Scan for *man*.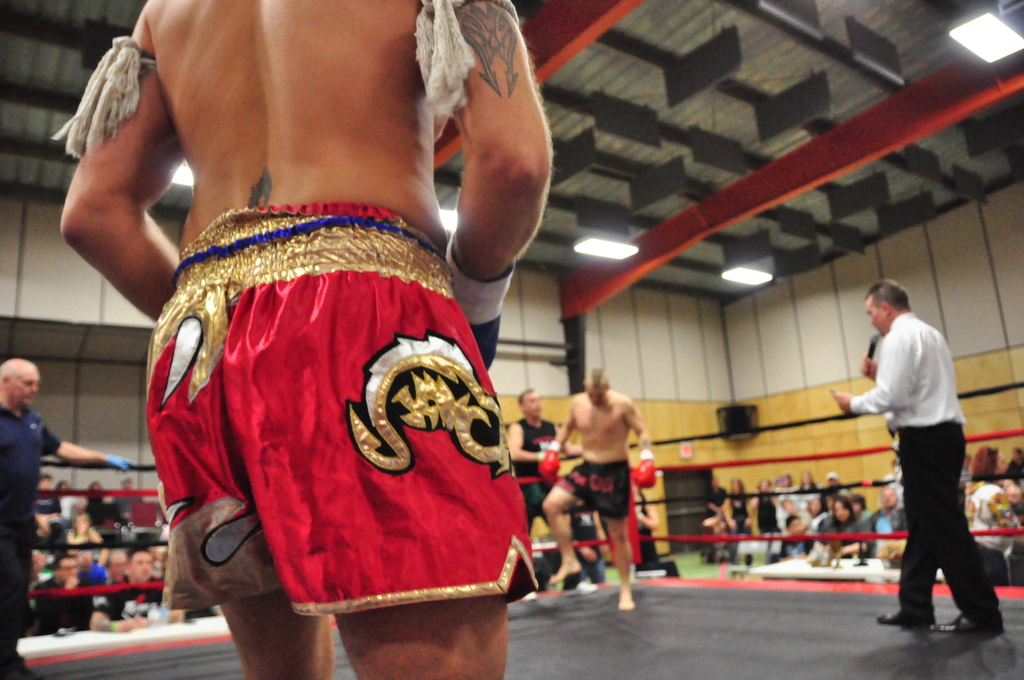
Scan result: rect(858, 487, 904, 559).
